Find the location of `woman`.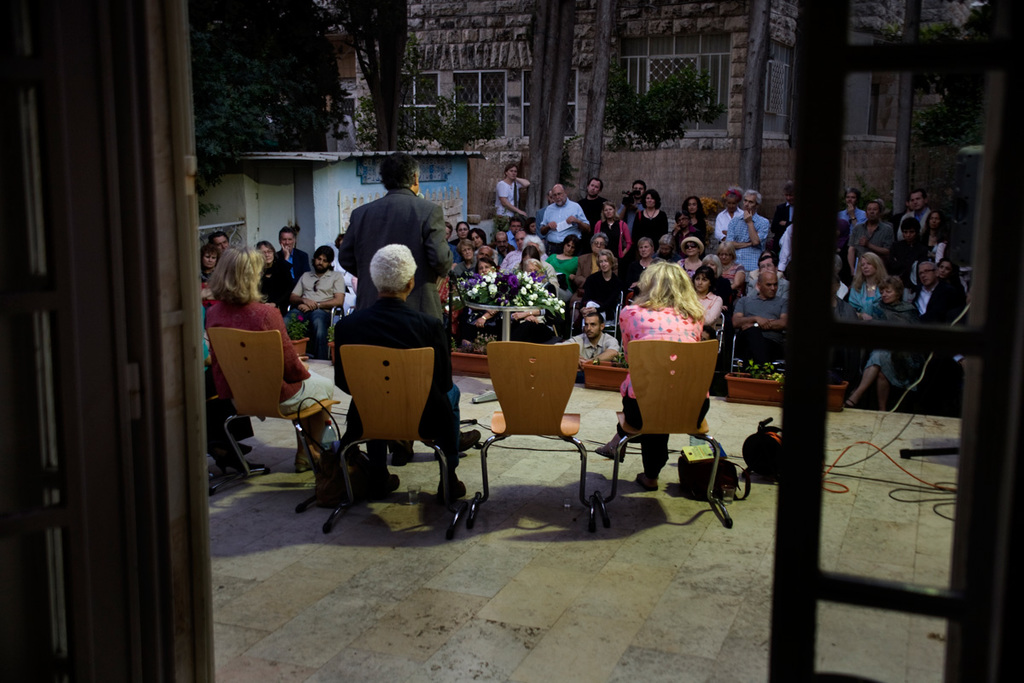
Location: locate(841, 248, 886, 317).
